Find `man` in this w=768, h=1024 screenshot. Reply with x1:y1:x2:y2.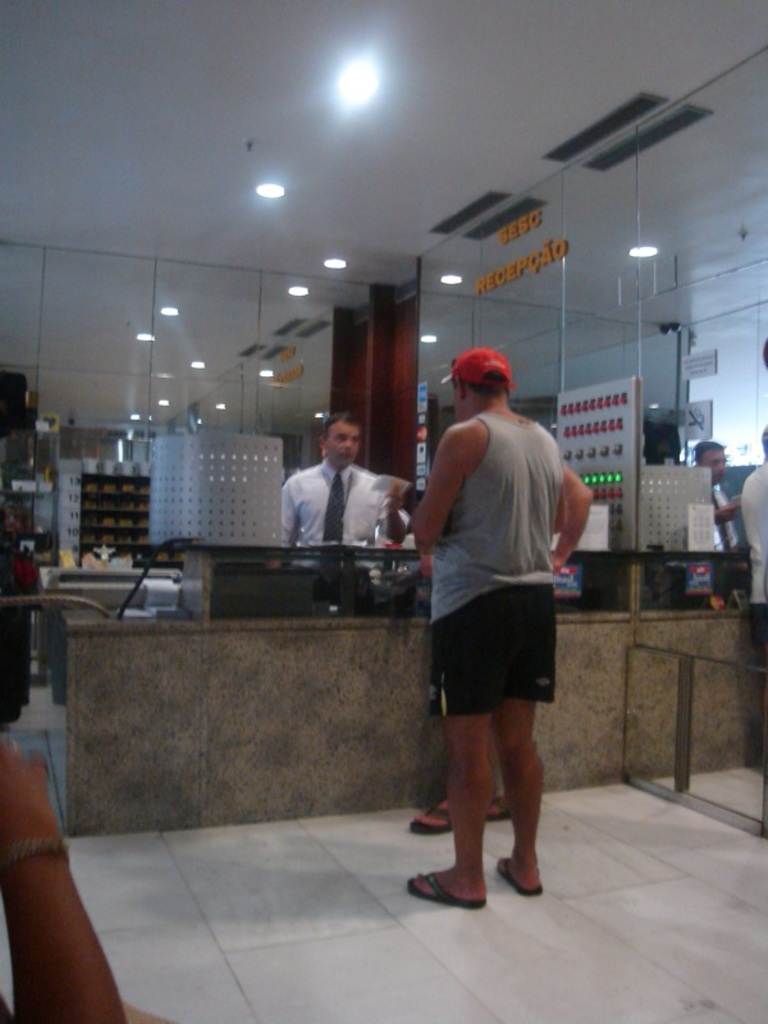
404:349:594:914.
